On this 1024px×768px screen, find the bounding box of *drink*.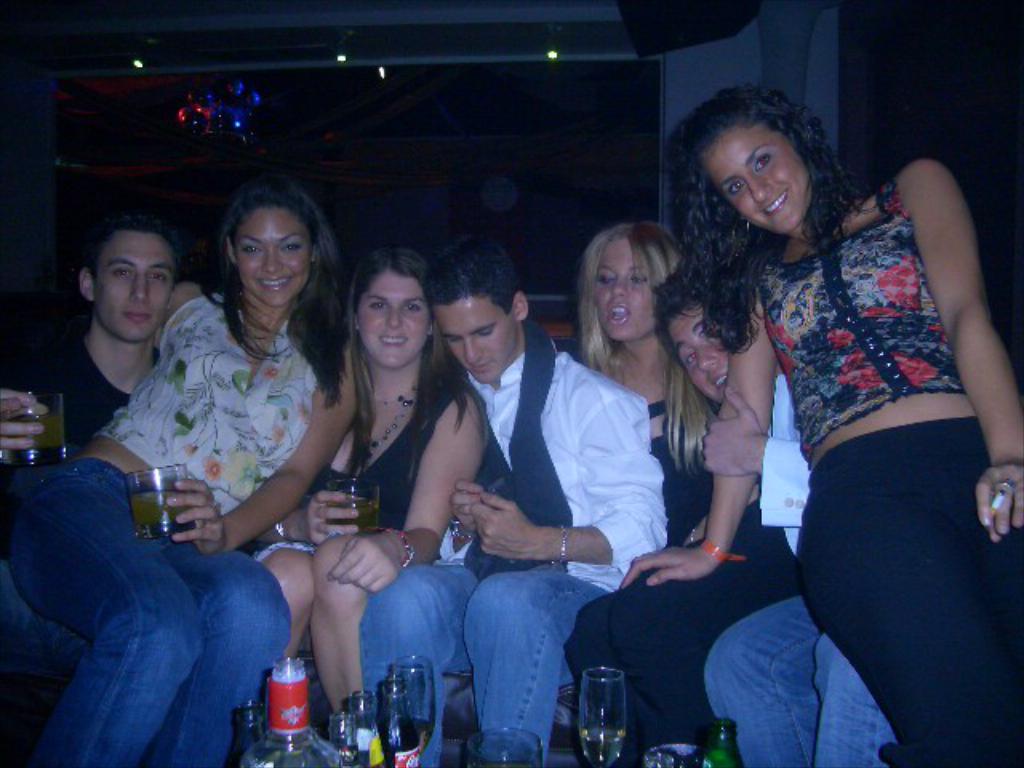
Bounding box: 130,485,198,530.
